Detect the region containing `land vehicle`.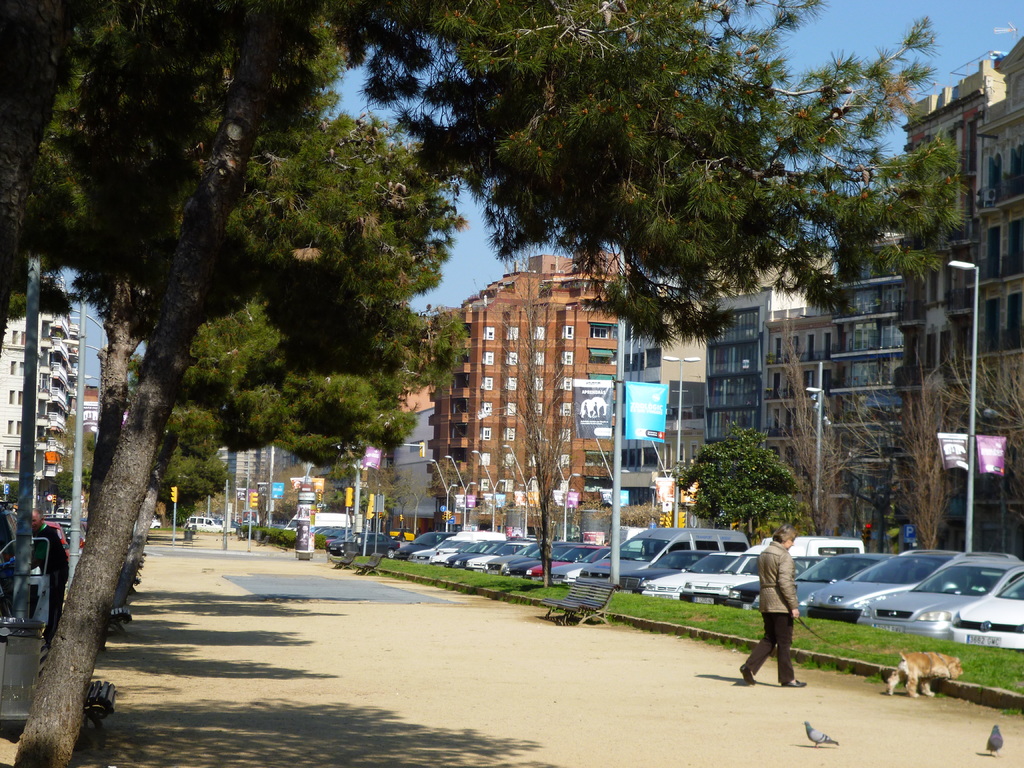
(x1=945, y1=574, x2=1023, y2=650).
